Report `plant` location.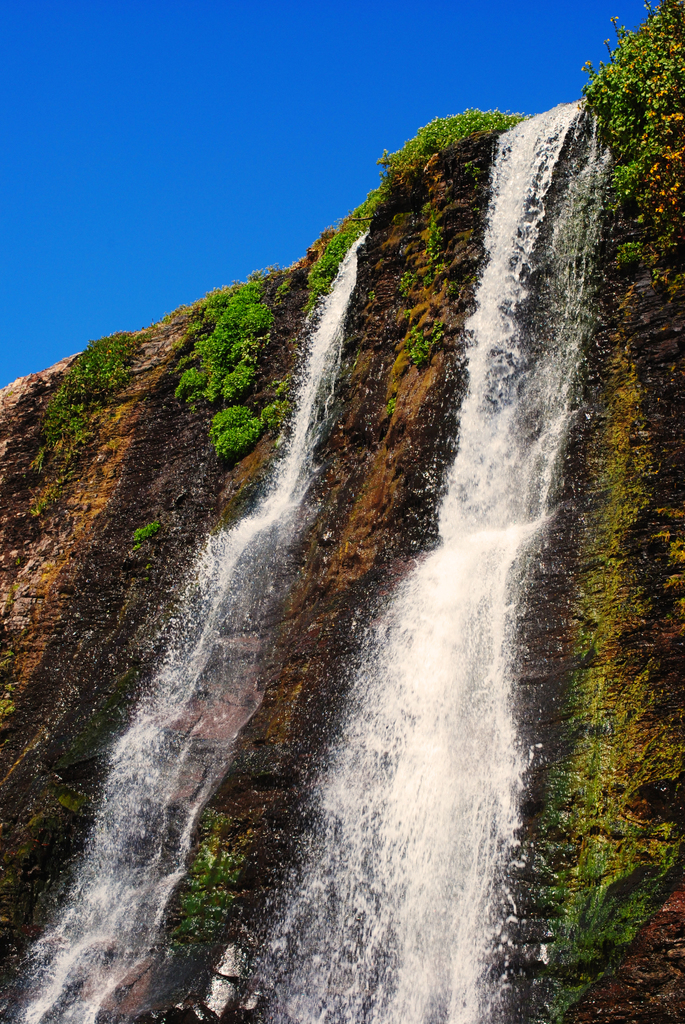
Report: Rect(169, 845, 240, 934).
